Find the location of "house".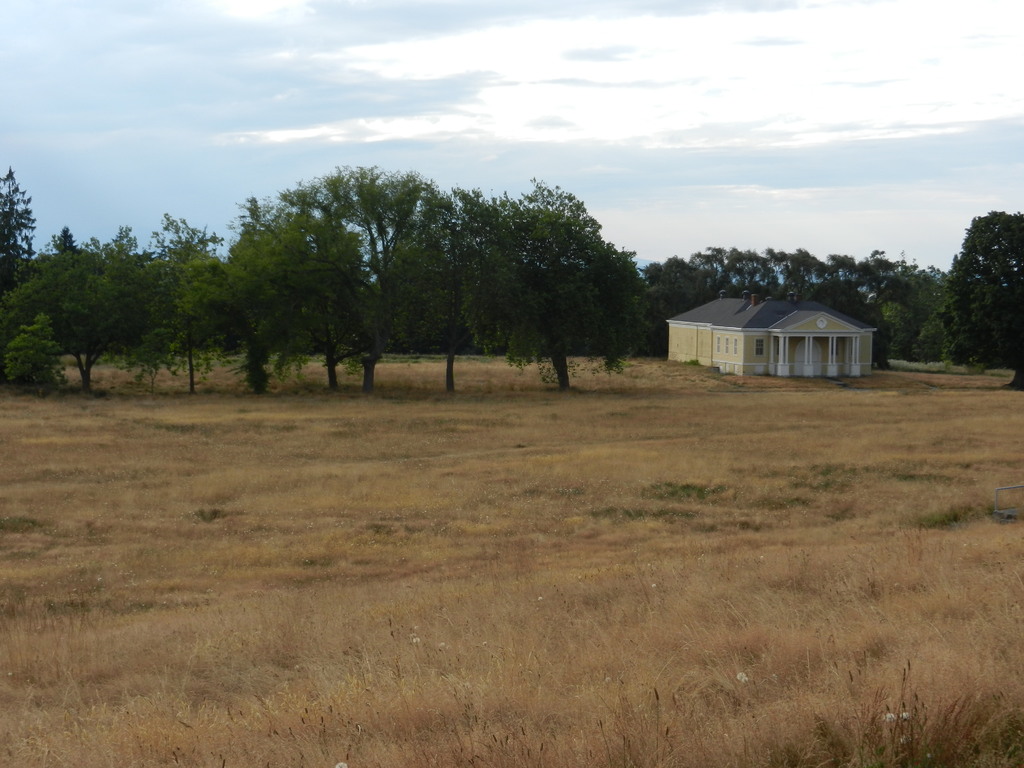
Location: [663,279,888,380].
